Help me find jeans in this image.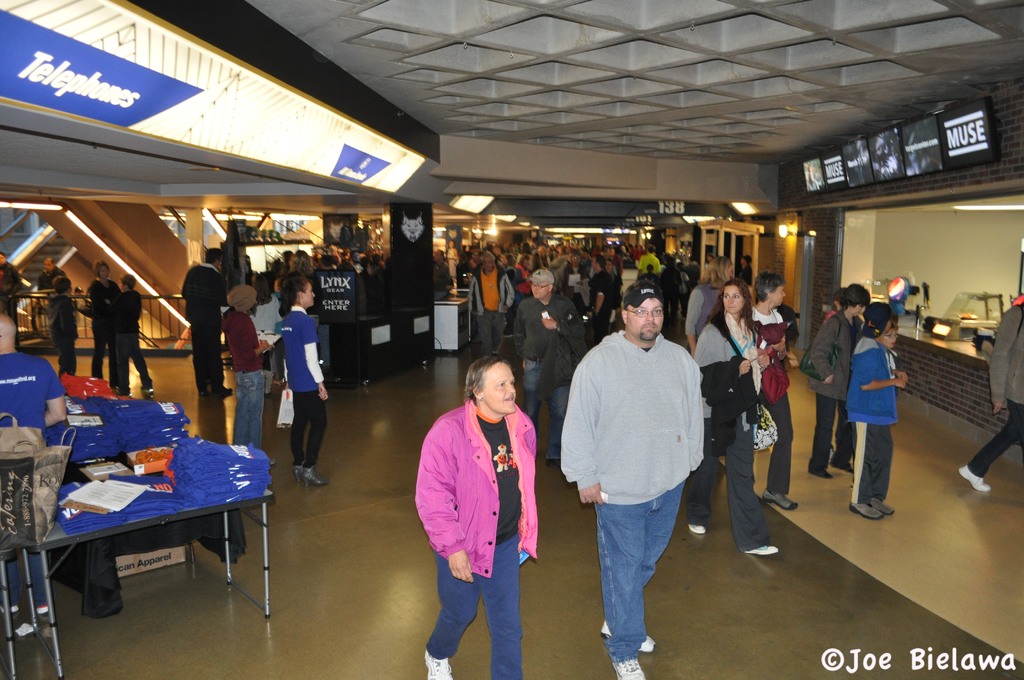
Found it: 422 531 522 679.
